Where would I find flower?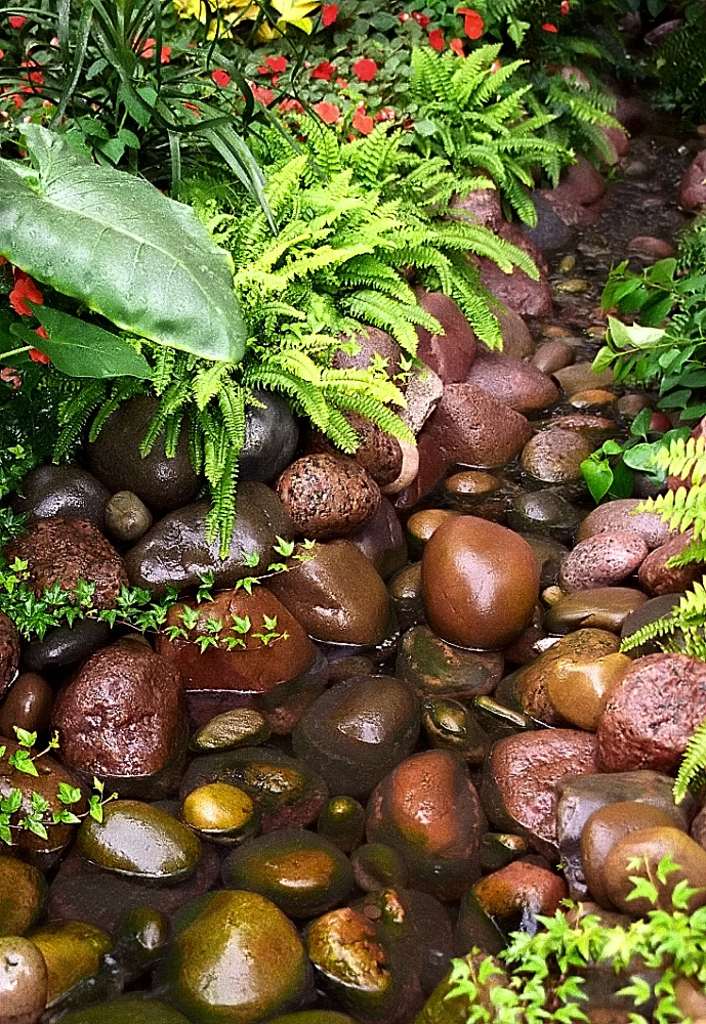
At detection(341, 101, 390, 137).
